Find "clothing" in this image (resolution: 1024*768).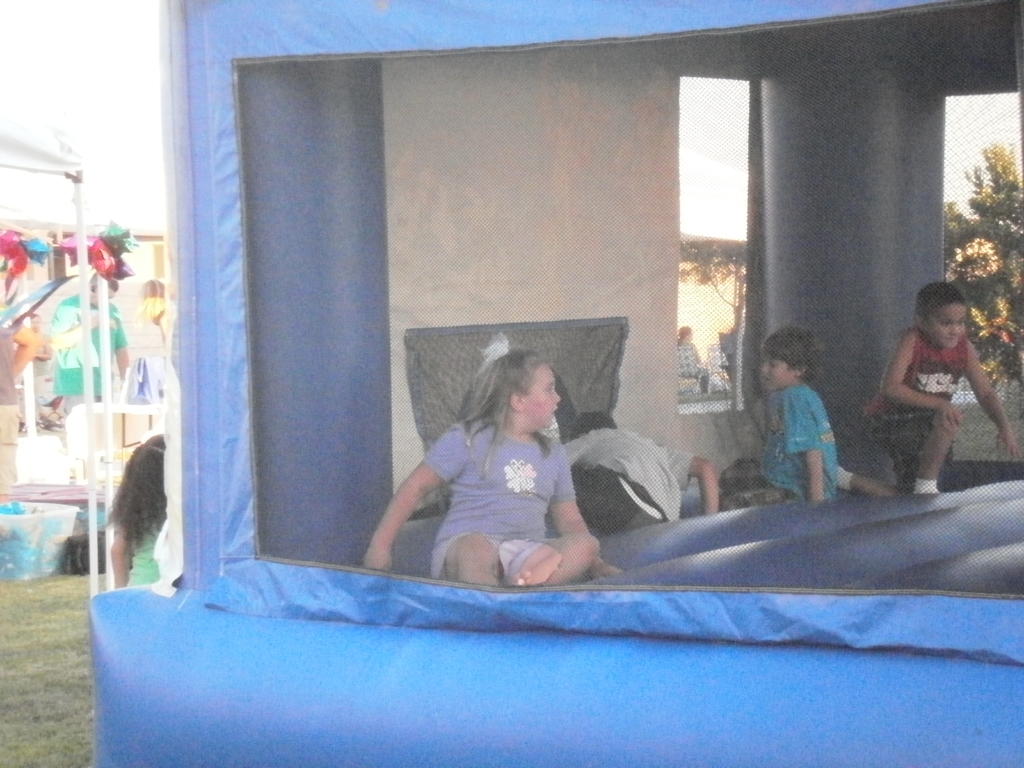
861/321/968/497.
